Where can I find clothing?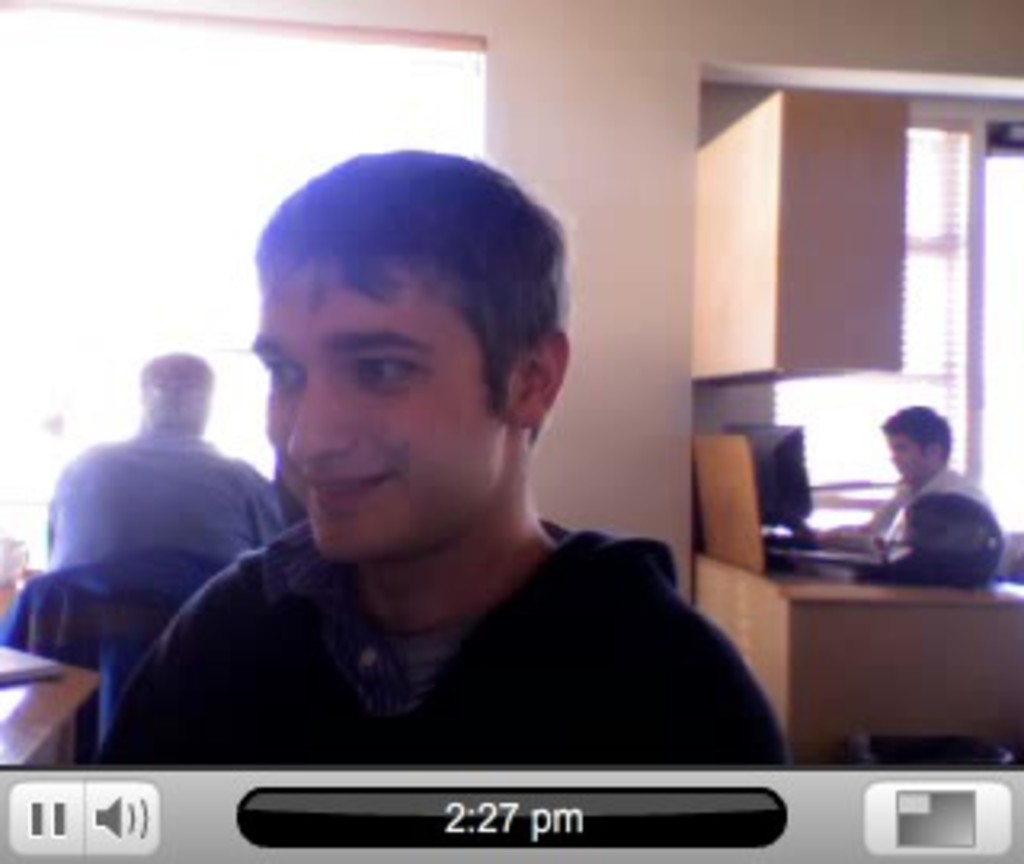
You can find it at locate(864, 461, 995, 528).
